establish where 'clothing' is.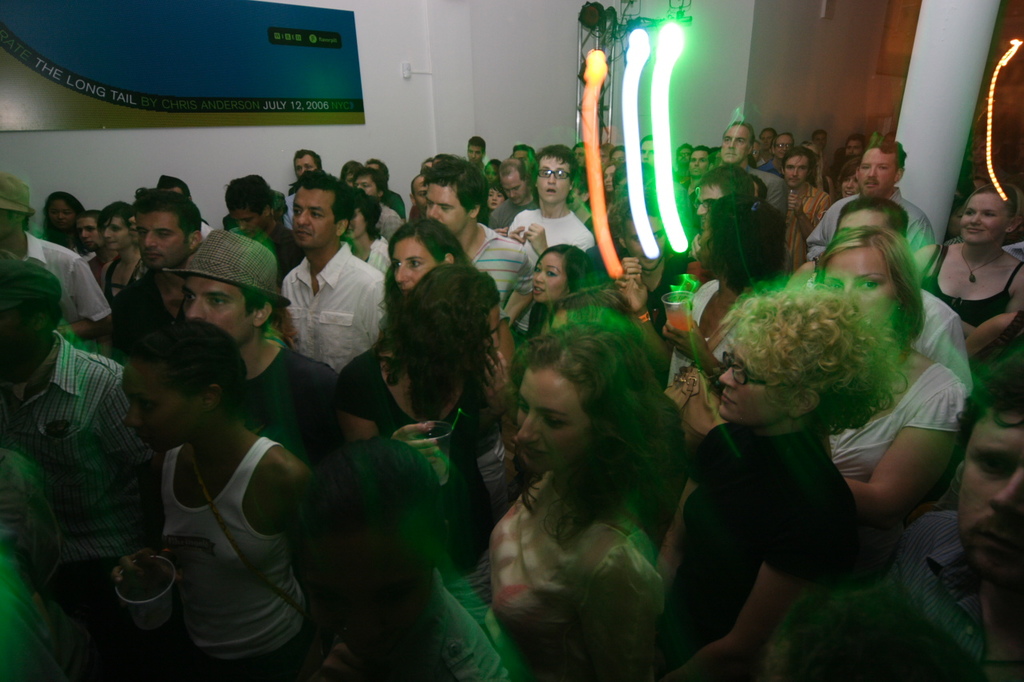
Established at 284 194 296 232.
